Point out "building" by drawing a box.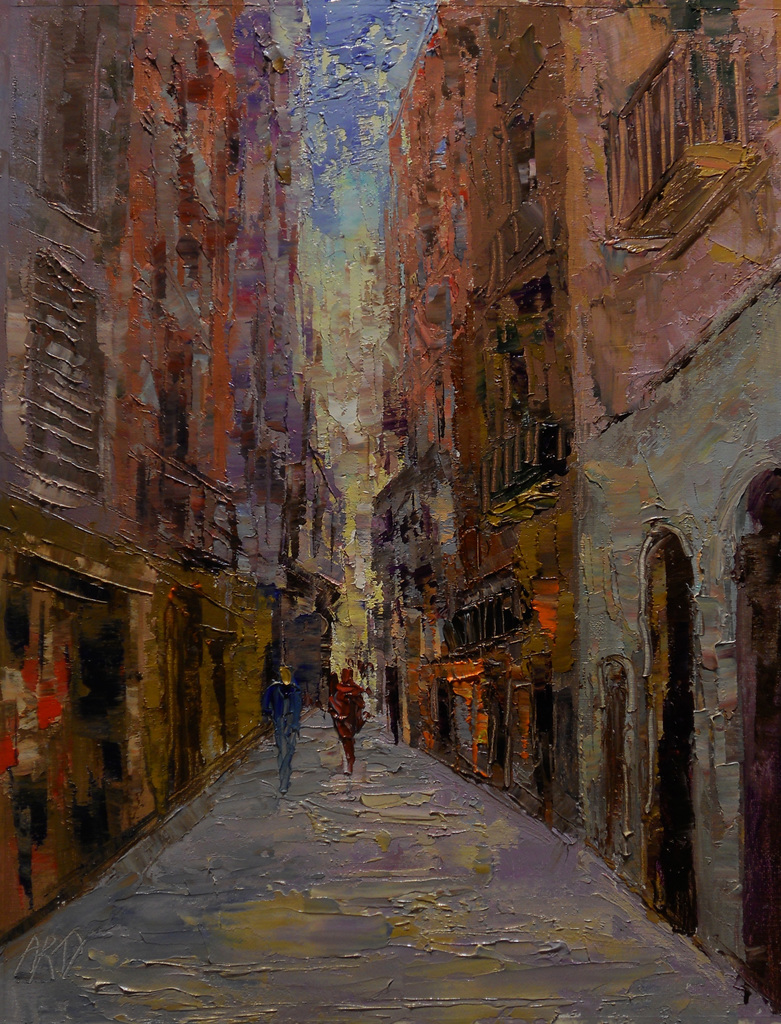
[left=0, top=0, right=342, bottom=939].
